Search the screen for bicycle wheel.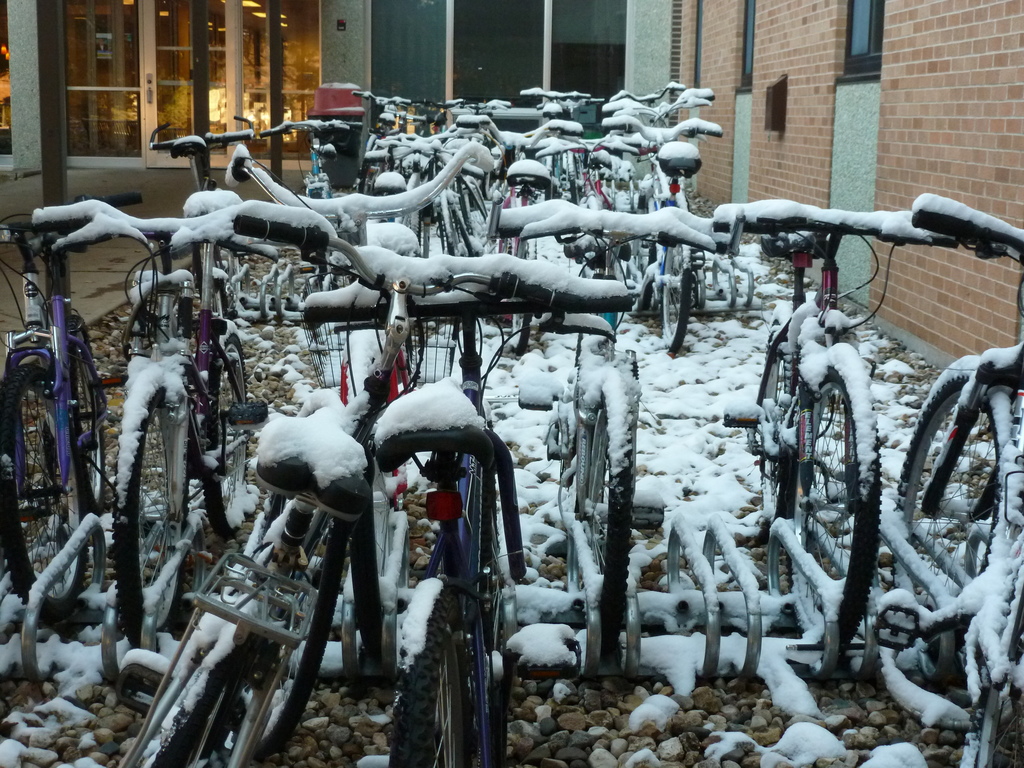
Found at (391,585,483,767).
